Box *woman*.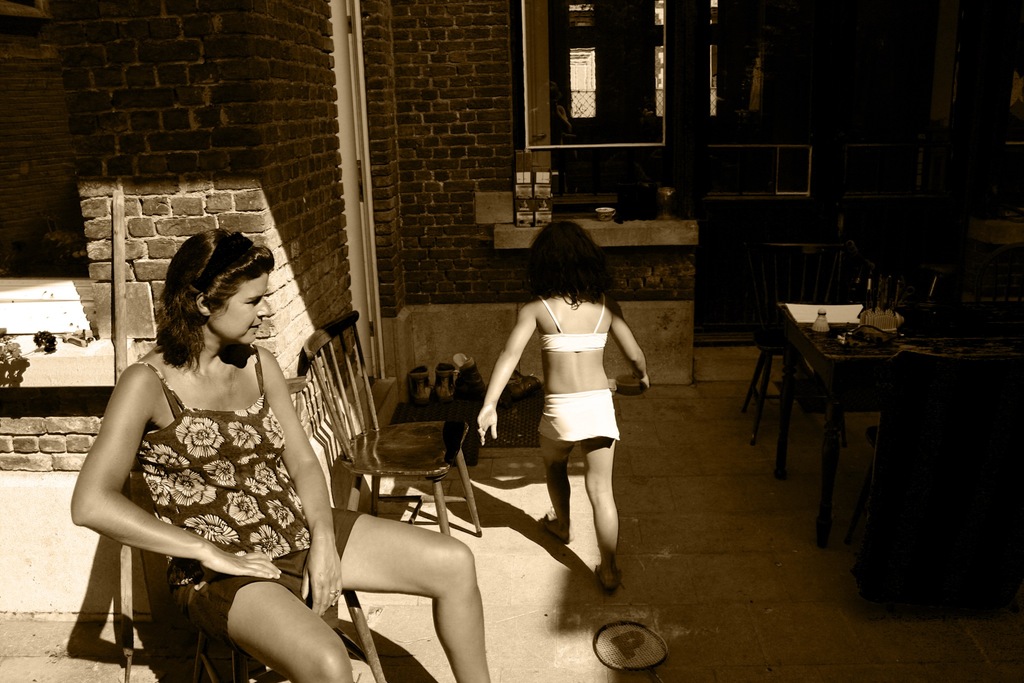
[left=472, top=219, right=653, bottom=596].
